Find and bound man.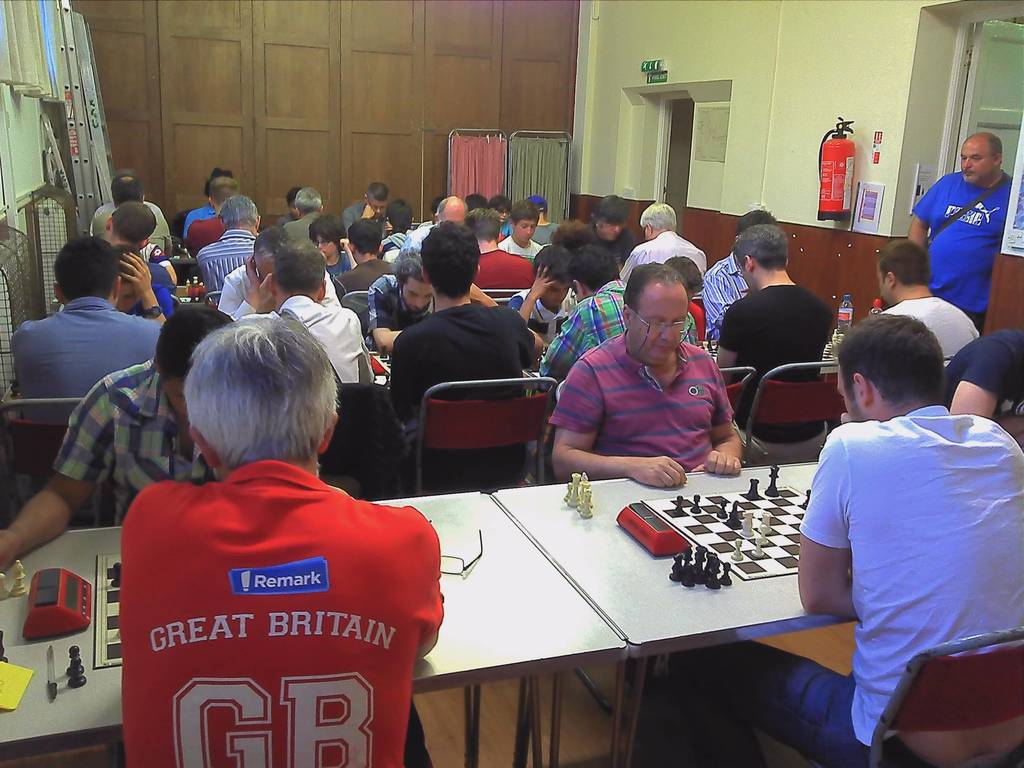
Bound: 549 258 742 490.
